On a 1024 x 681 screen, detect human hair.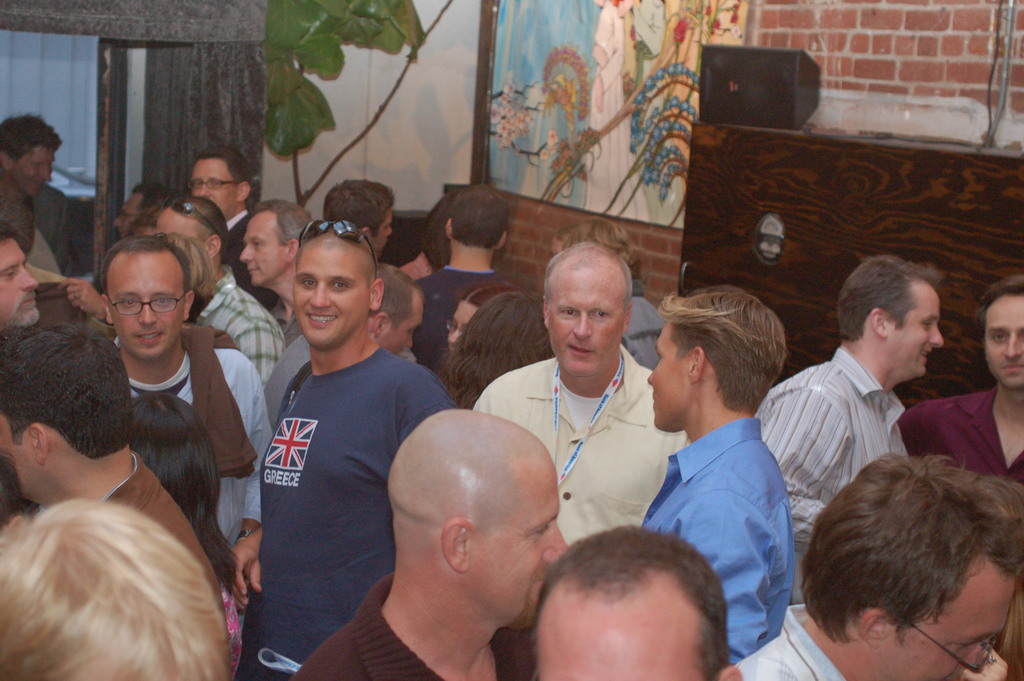
select_region(438, 293, 555, 408).
